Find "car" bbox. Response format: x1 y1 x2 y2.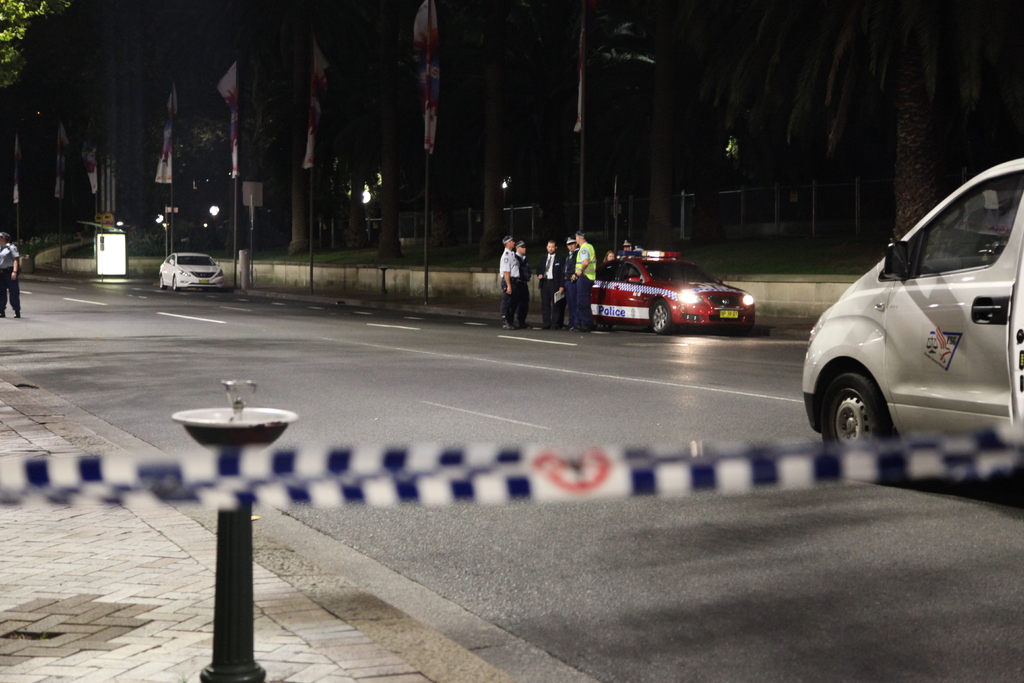
797 152 1023 443.
